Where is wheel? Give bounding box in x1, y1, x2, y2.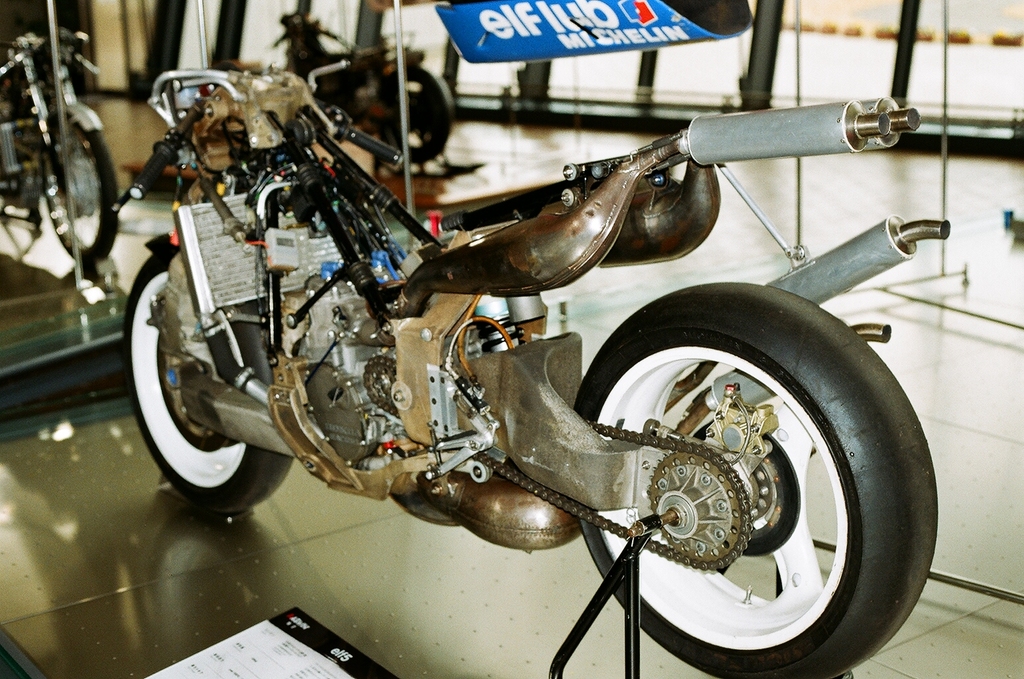
372, 60, 447, 166.
